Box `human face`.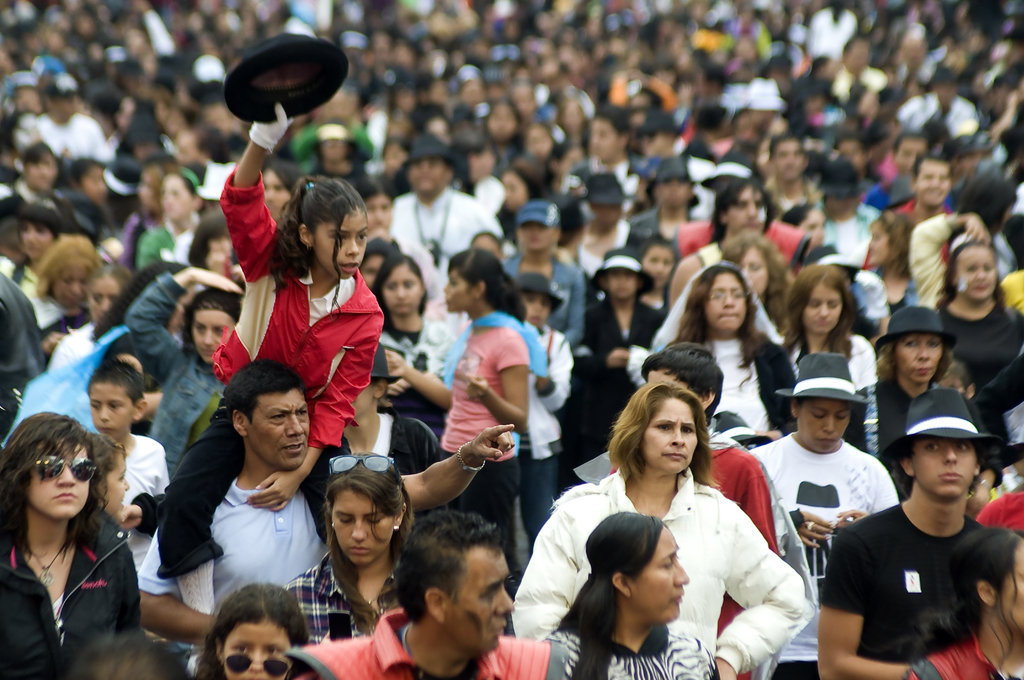
l=893, t=332, r=944, b=385.
